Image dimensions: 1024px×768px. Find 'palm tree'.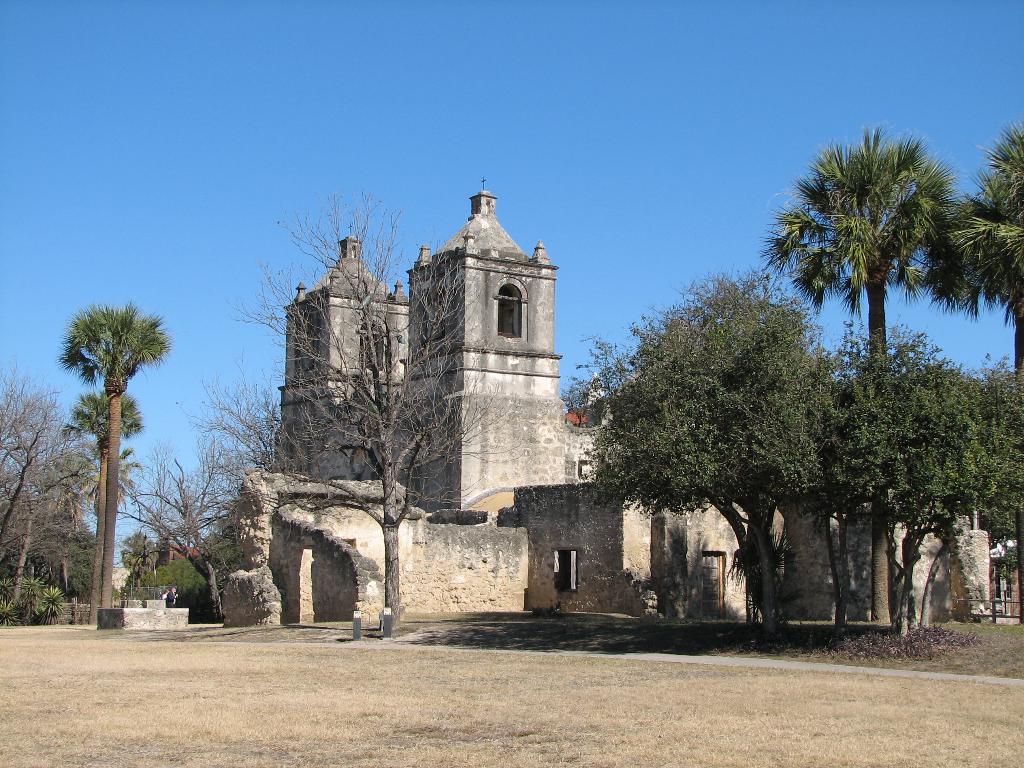
bbox=(762, 123, 955, 627).
